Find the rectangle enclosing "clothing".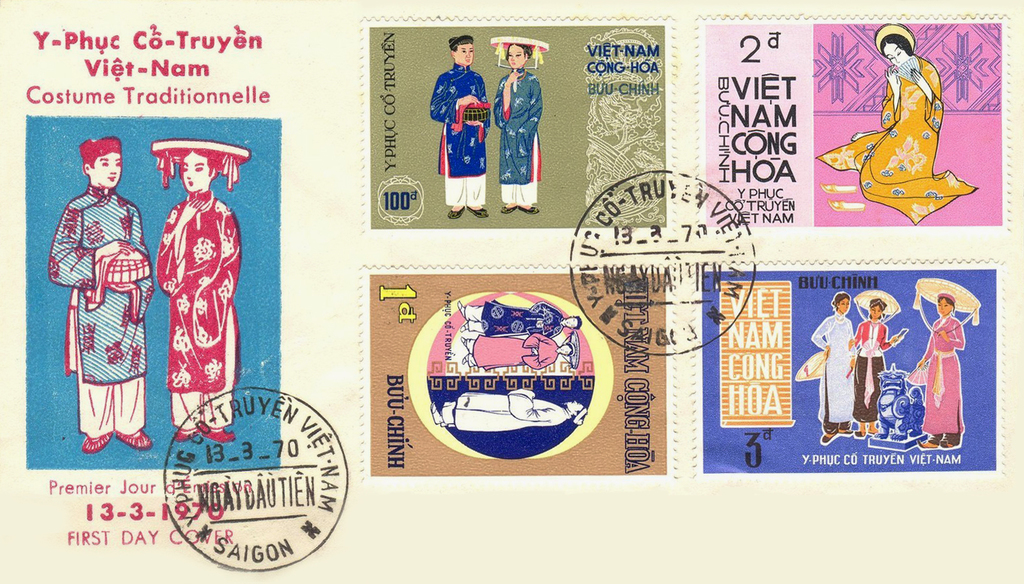
bbox=[811, 311, 854, 424].
